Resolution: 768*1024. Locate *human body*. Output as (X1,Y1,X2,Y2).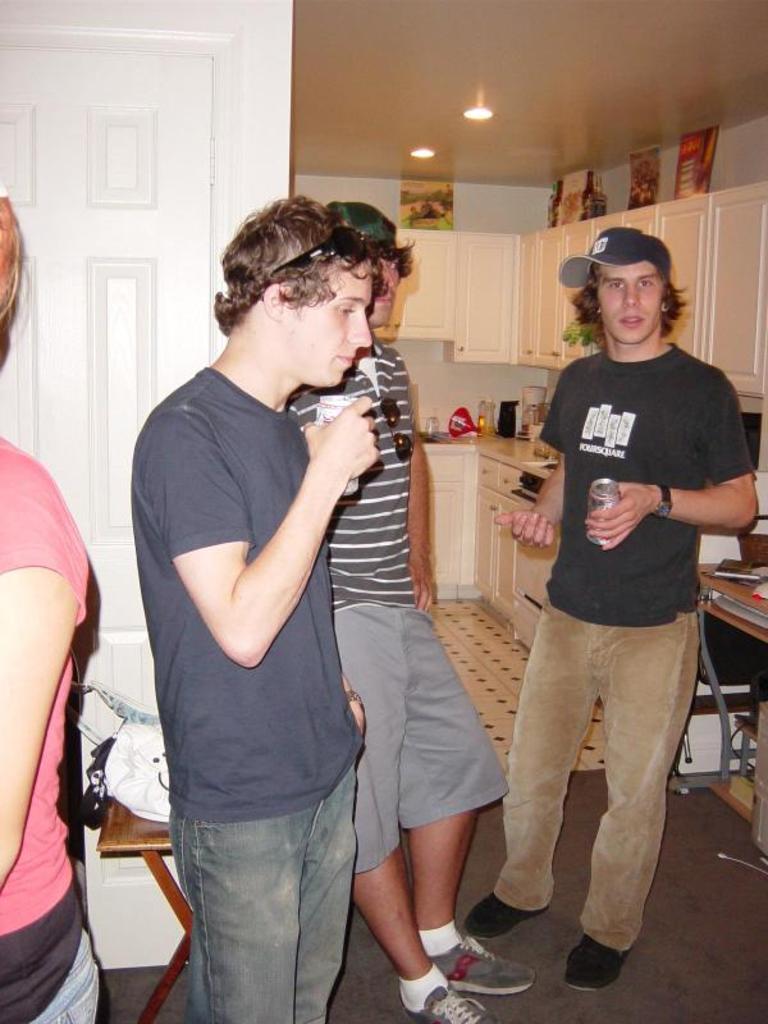
(500,275,710,950).
